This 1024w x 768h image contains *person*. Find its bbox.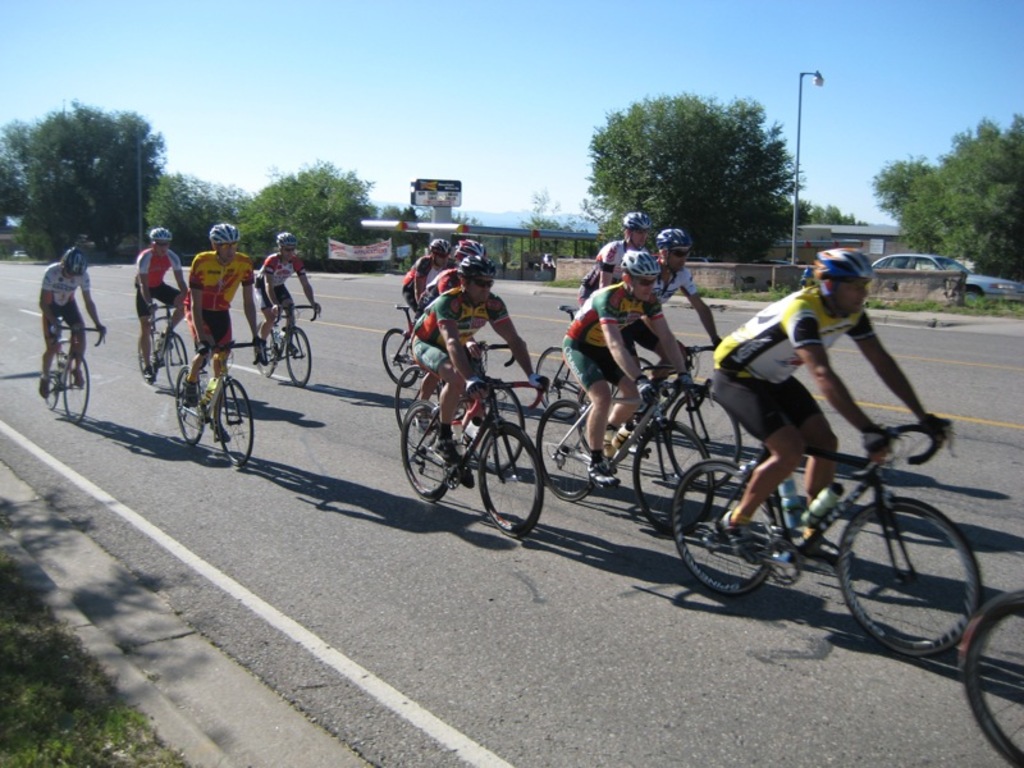
region(580, 216, 645, 307).
